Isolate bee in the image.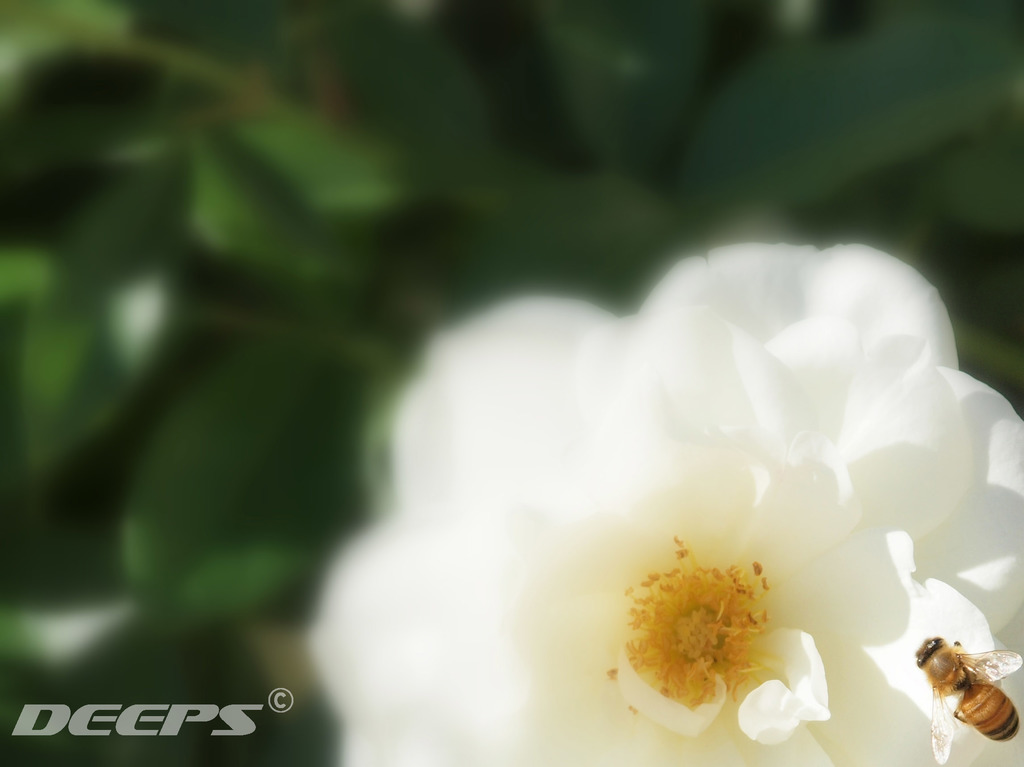
Isolated region: BBox(912, 647, 1023, 747).
